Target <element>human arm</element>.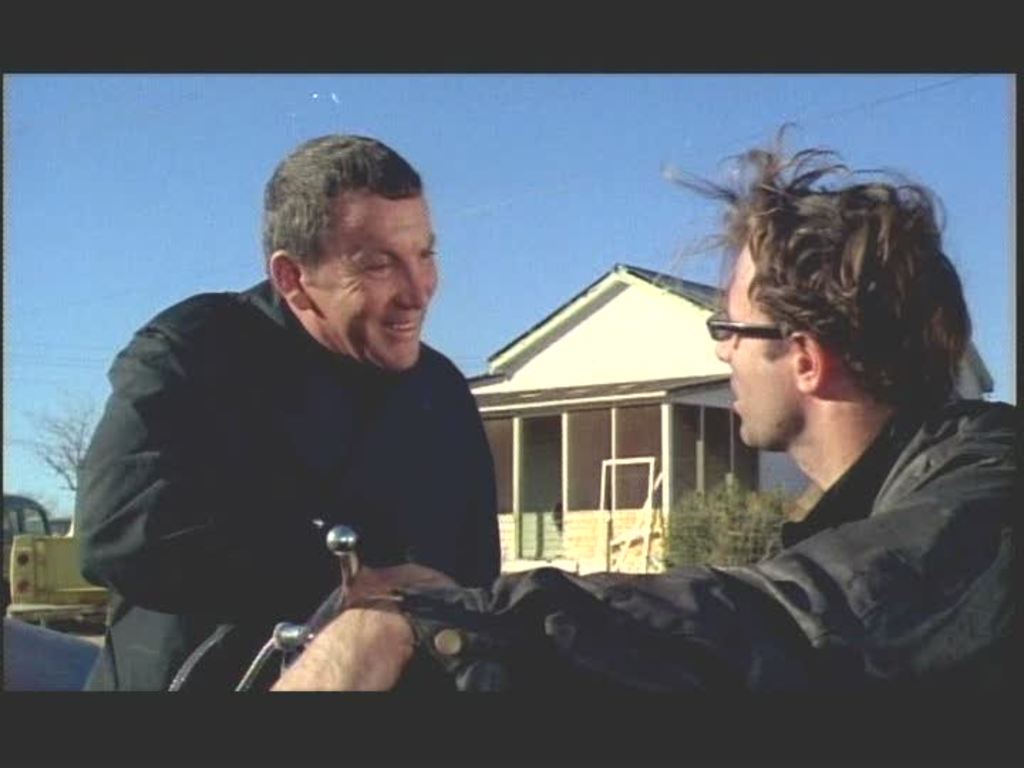
Target region: <bbox>68, 326, 383, 626</bbox>.
